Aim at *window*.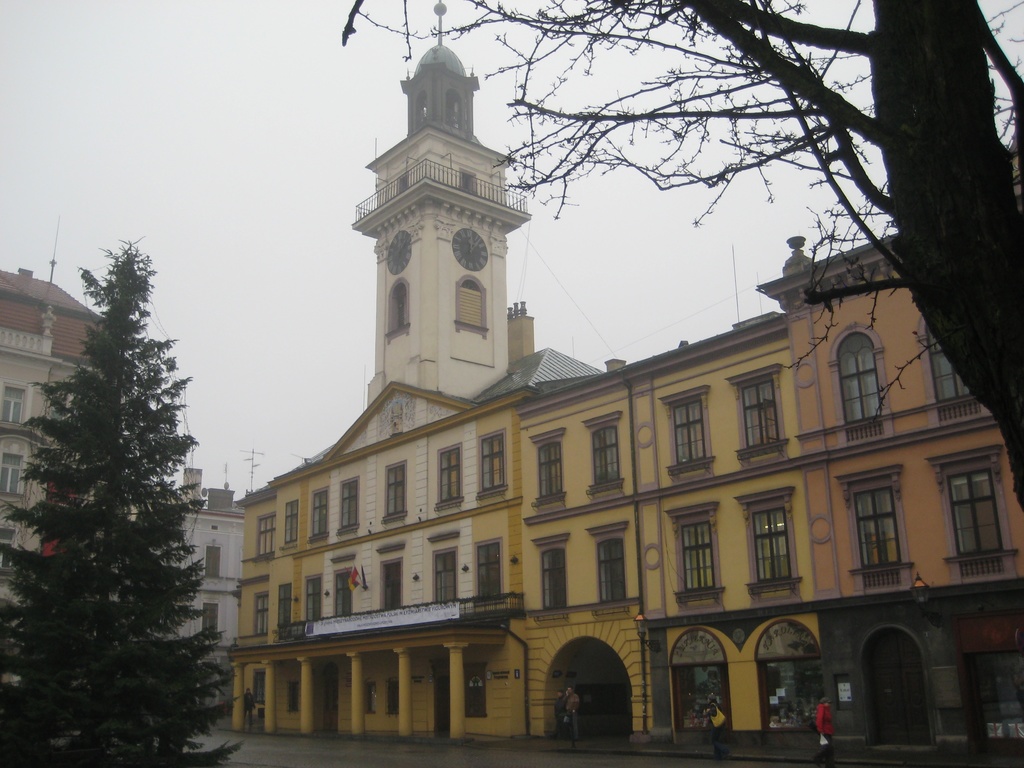
Aimed at bbox=(941, 468, 1003, 557).
